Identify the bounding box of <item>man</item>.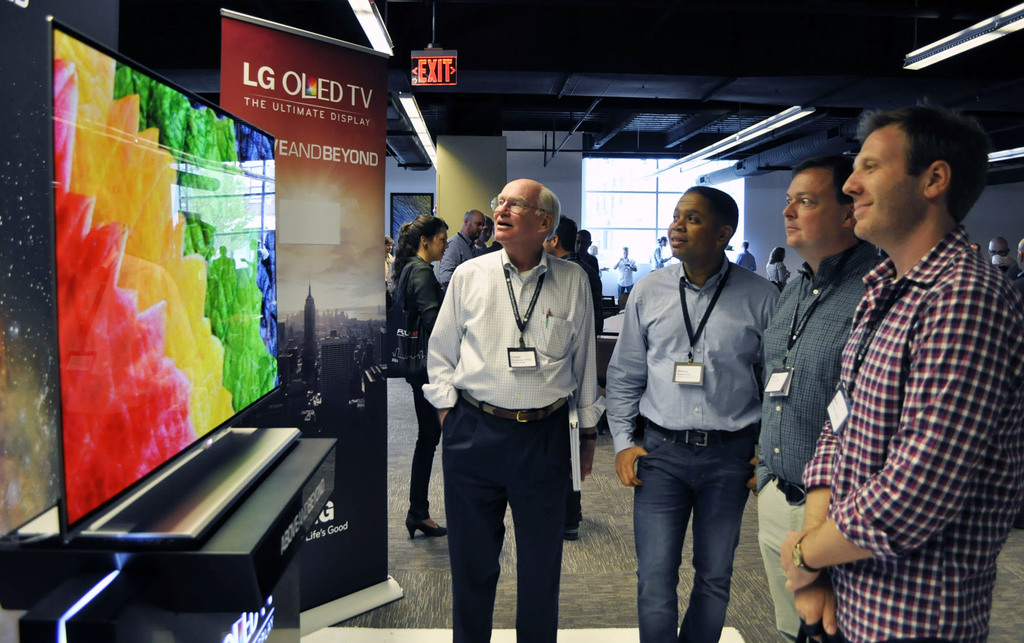
778/102/1023/642.
